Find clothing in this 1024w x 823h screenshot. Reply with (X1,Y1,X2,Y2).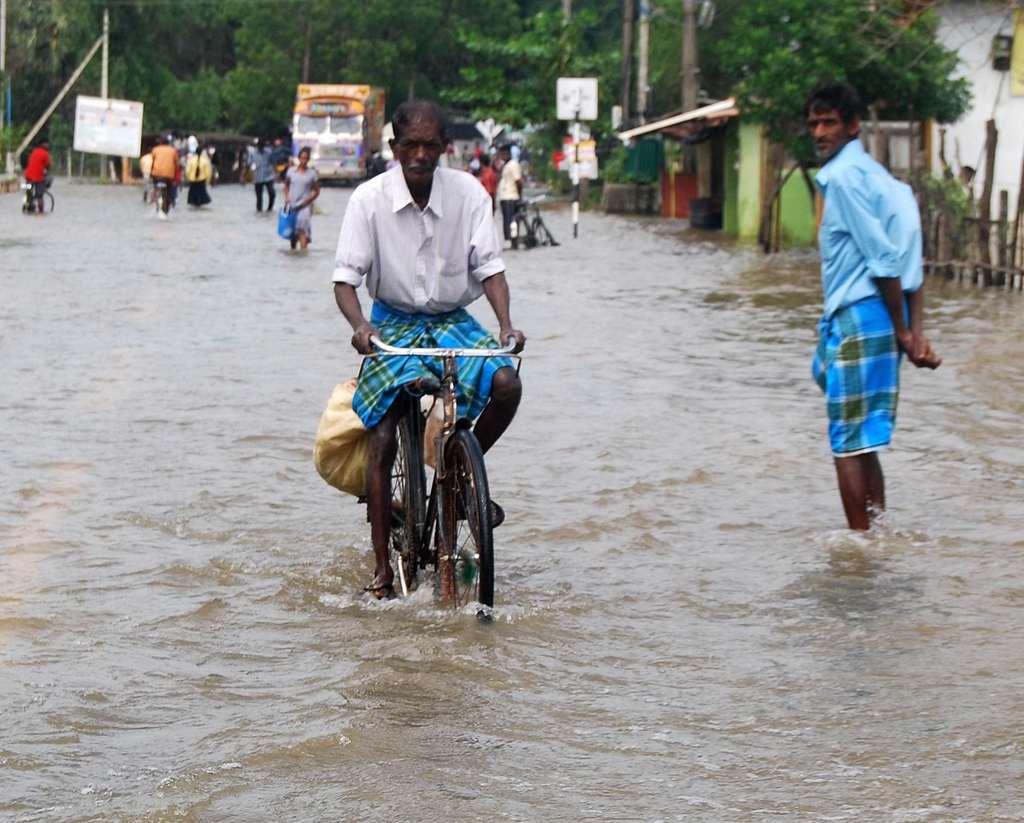
(145,143,185,182).
